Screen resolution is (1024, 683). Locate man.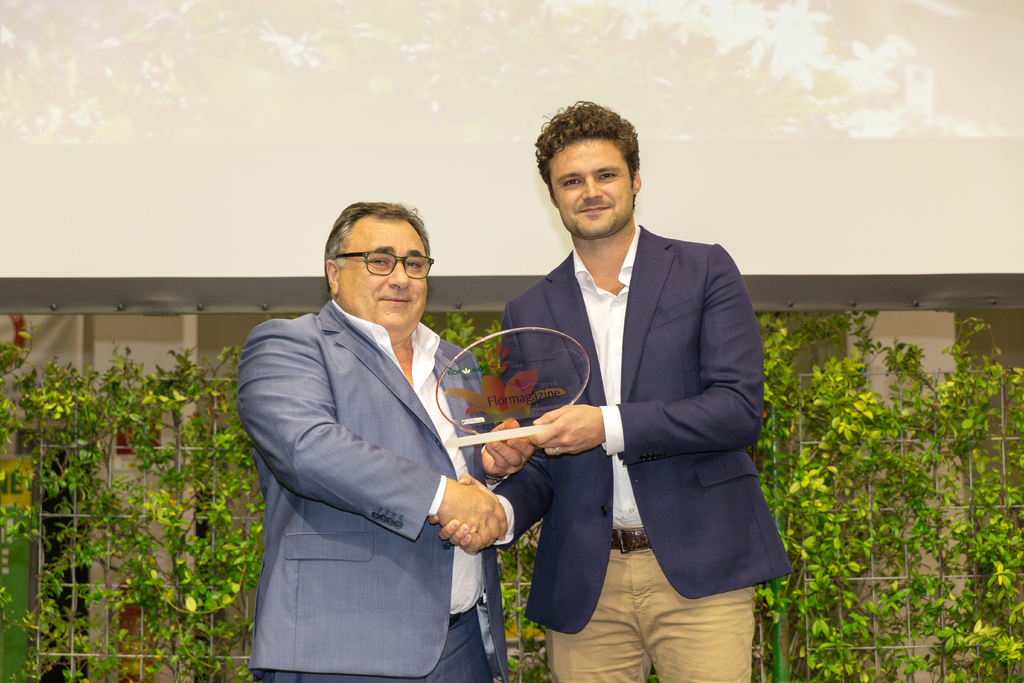
<region>428, 89, 797, 682</region>.
